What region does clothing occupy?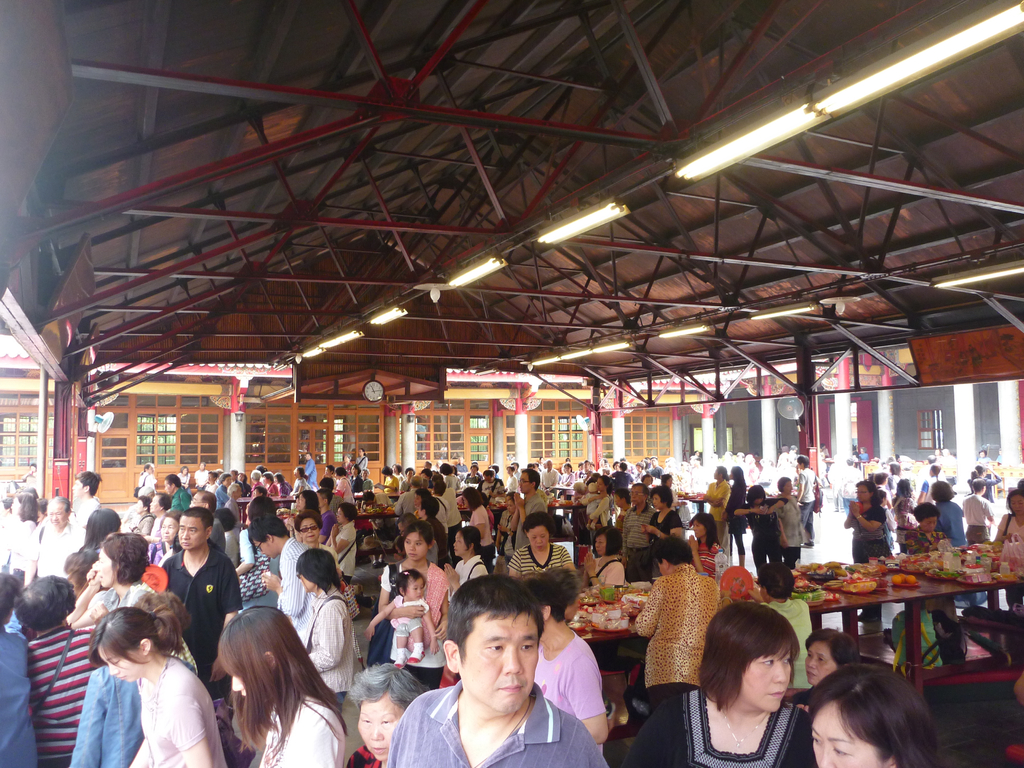
295 583 365 758.
